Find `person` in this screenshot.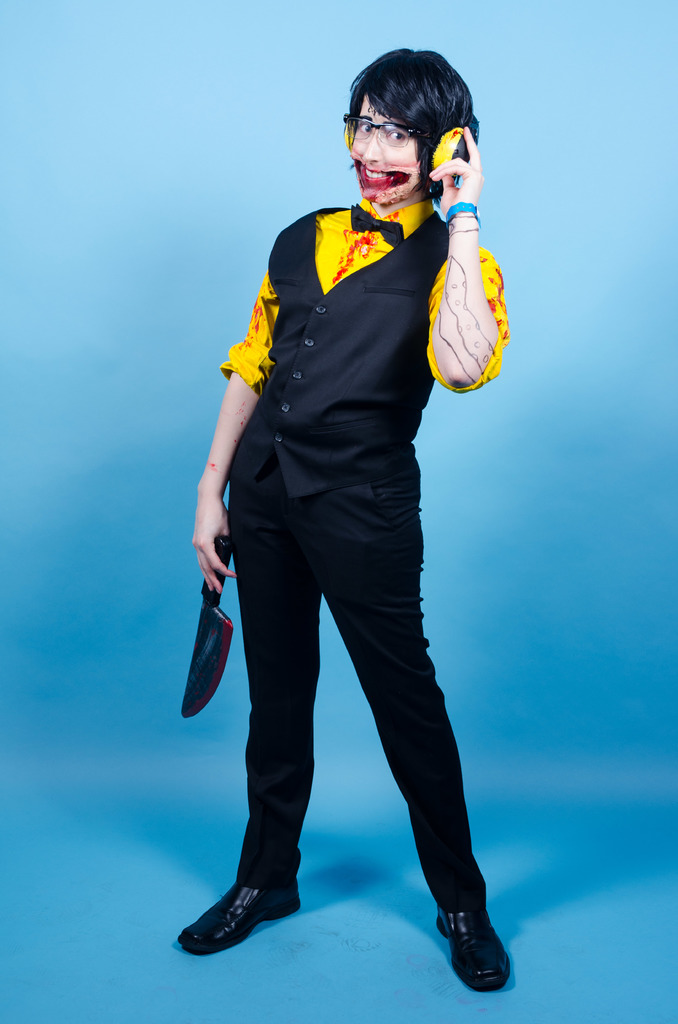
The bounding box for `person` is BBox(184, 67, 528, 1023).
